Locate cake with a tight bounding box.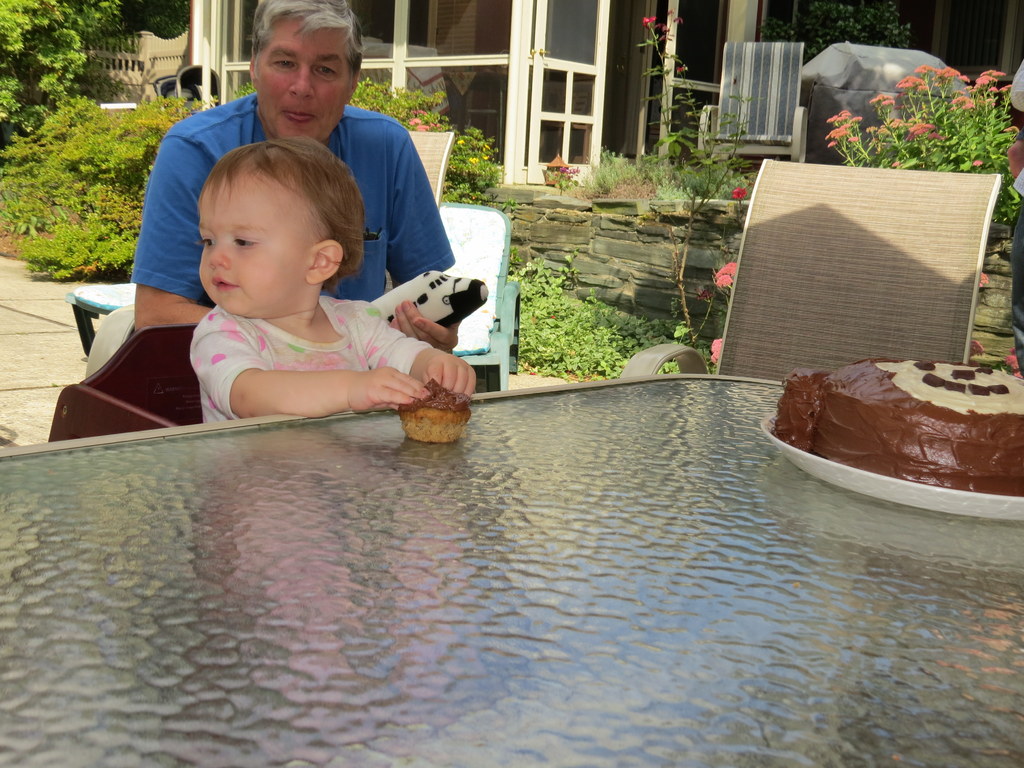
select_region(768, 356, 1023, 499).
